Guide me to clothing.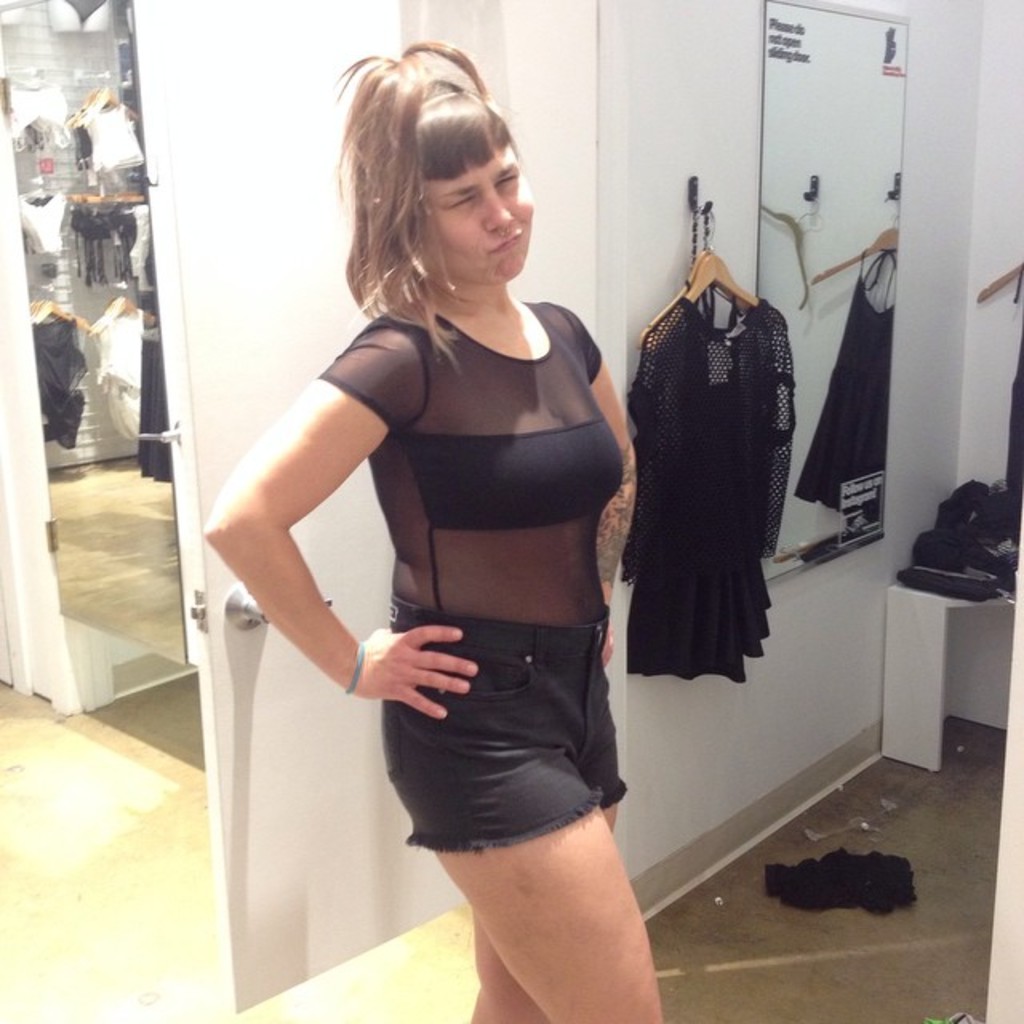
Guidance: crop(805, 242, 885, 522).
